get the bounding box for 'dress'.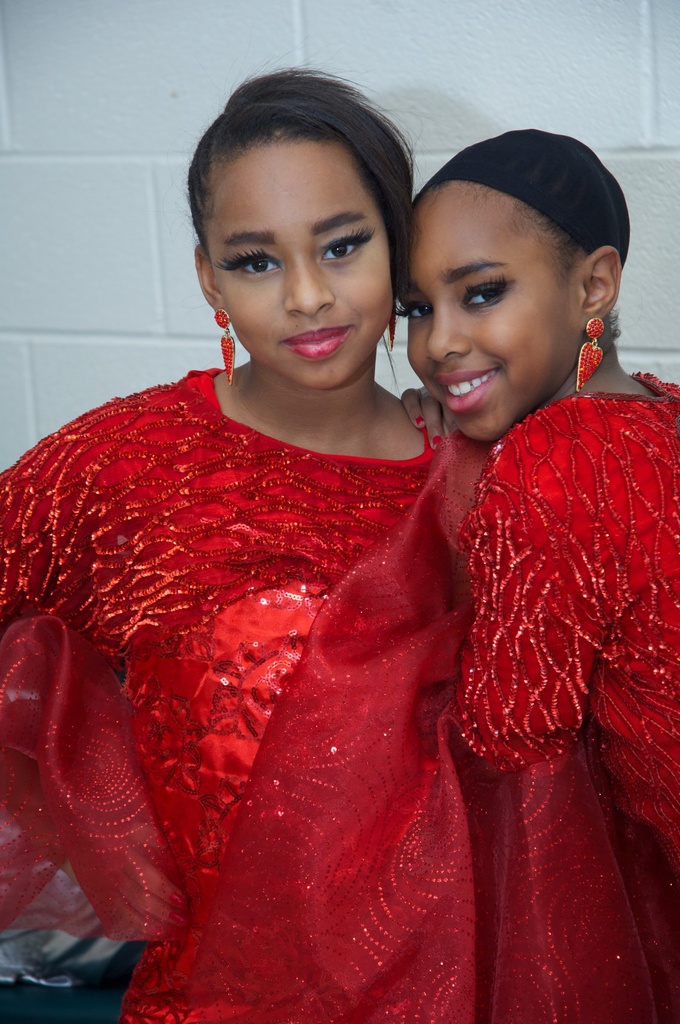
0:371:458:1021.
